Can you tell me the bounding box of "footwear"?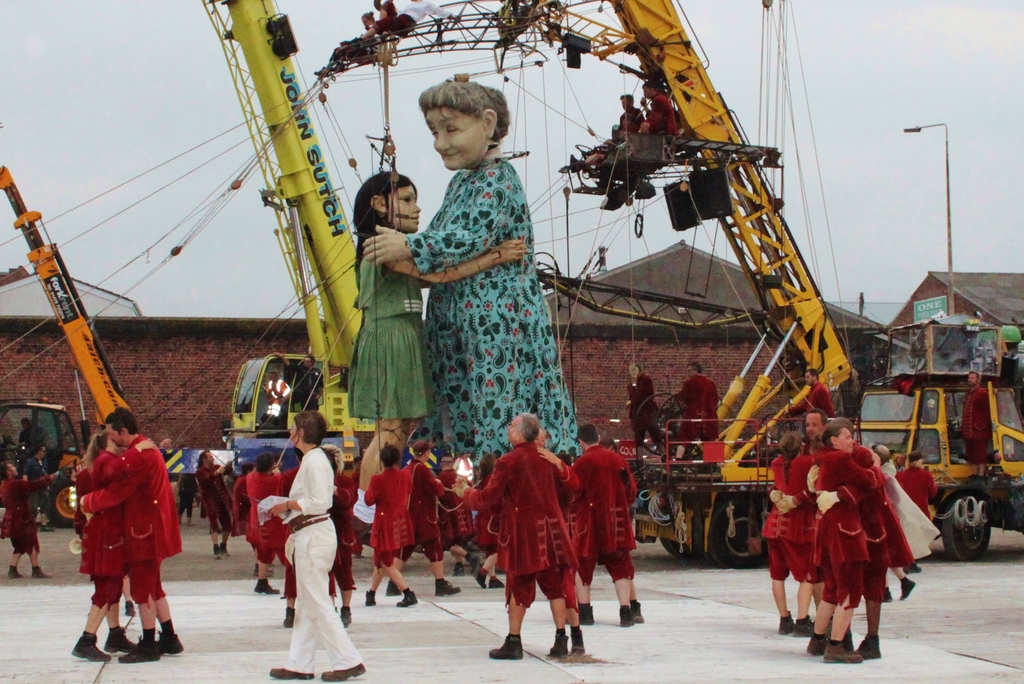
x1=117 y1=635 x2=158 y2=658.
